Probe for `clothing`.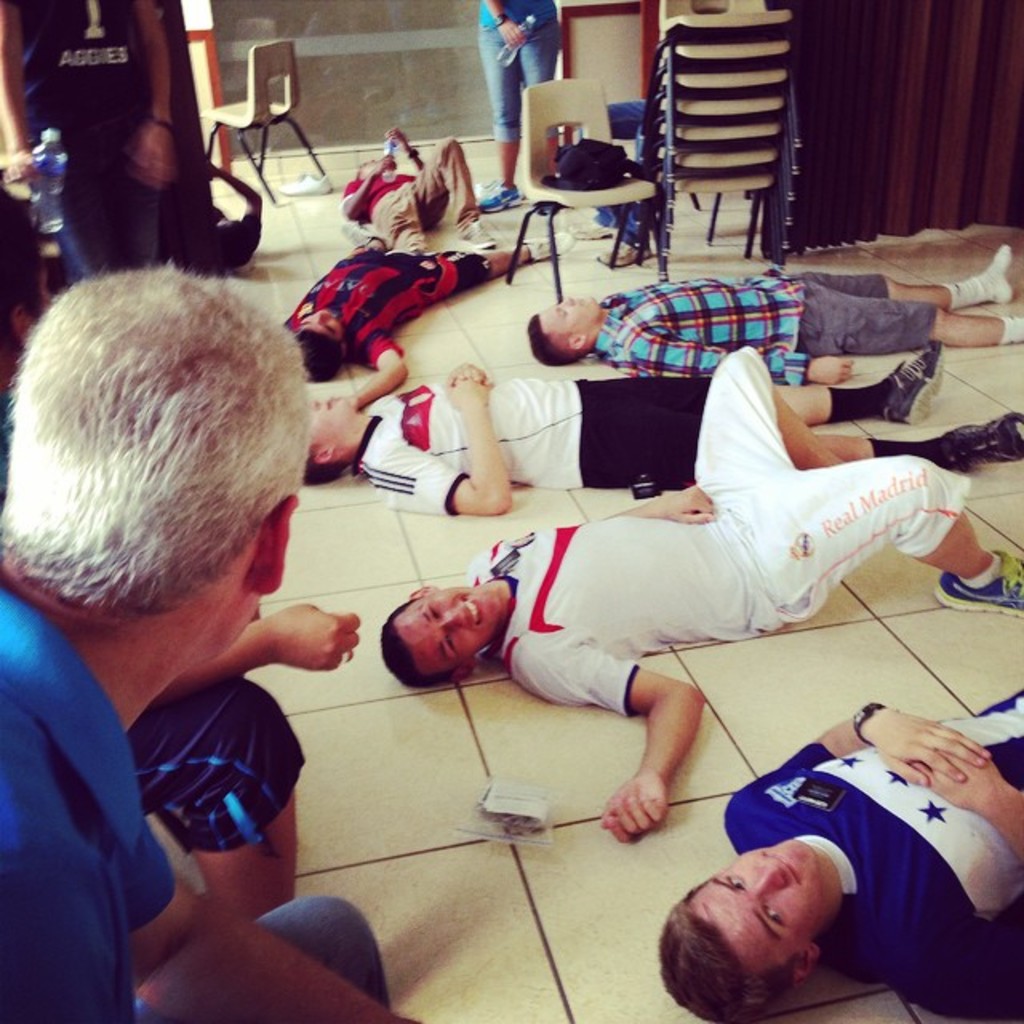
Probe result: crop(467, 341, 965, 720).
